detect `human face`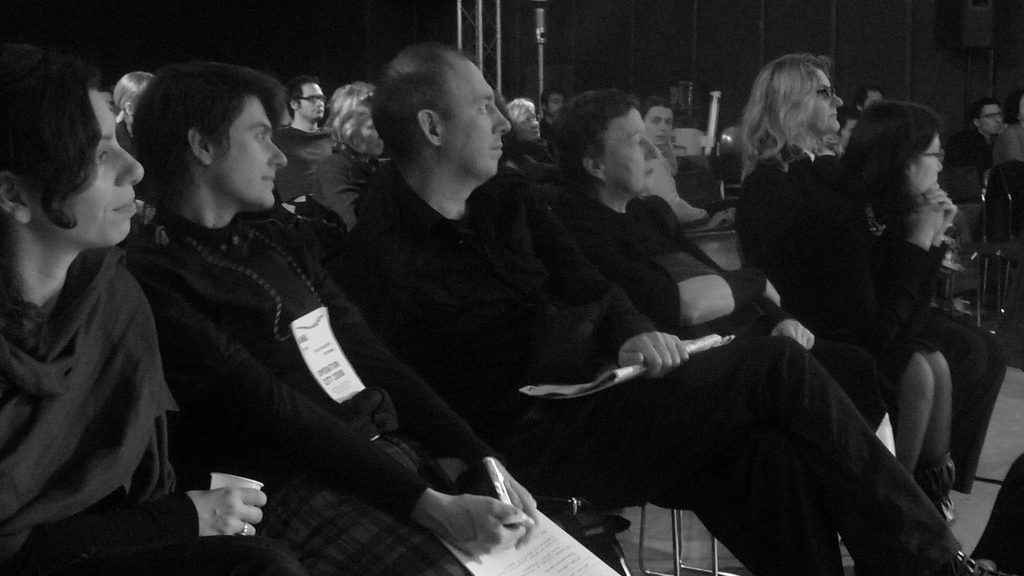
x1=26 y1=87 x2=144 y2=250
